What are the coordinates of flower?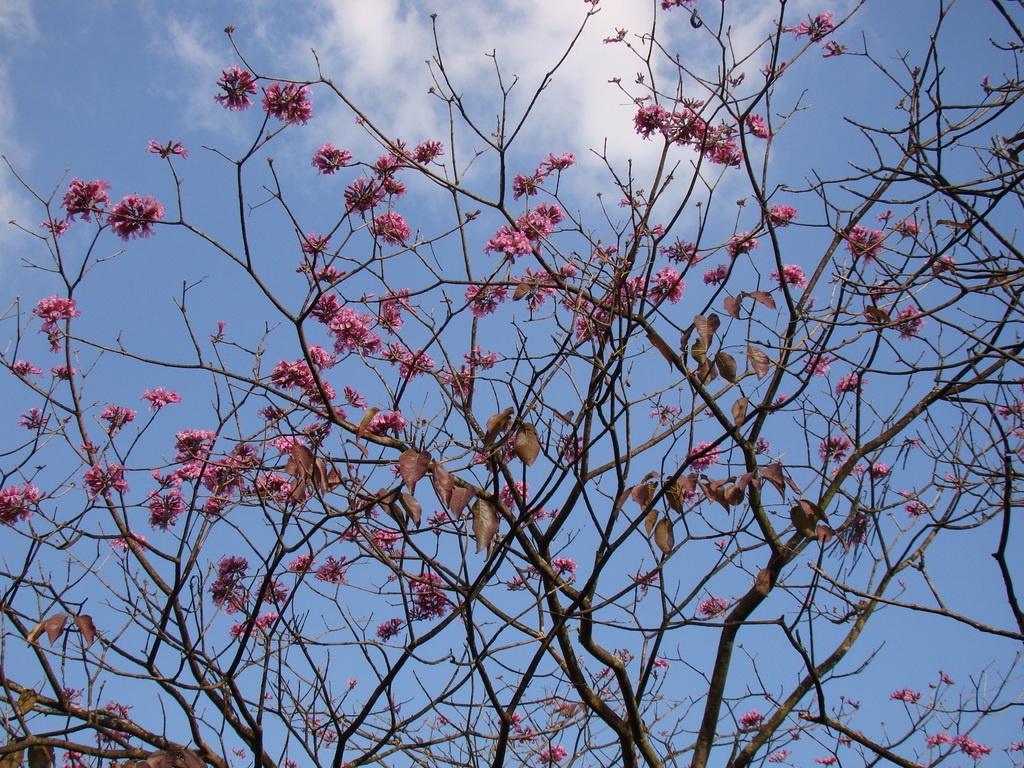
313 291 375 352.
